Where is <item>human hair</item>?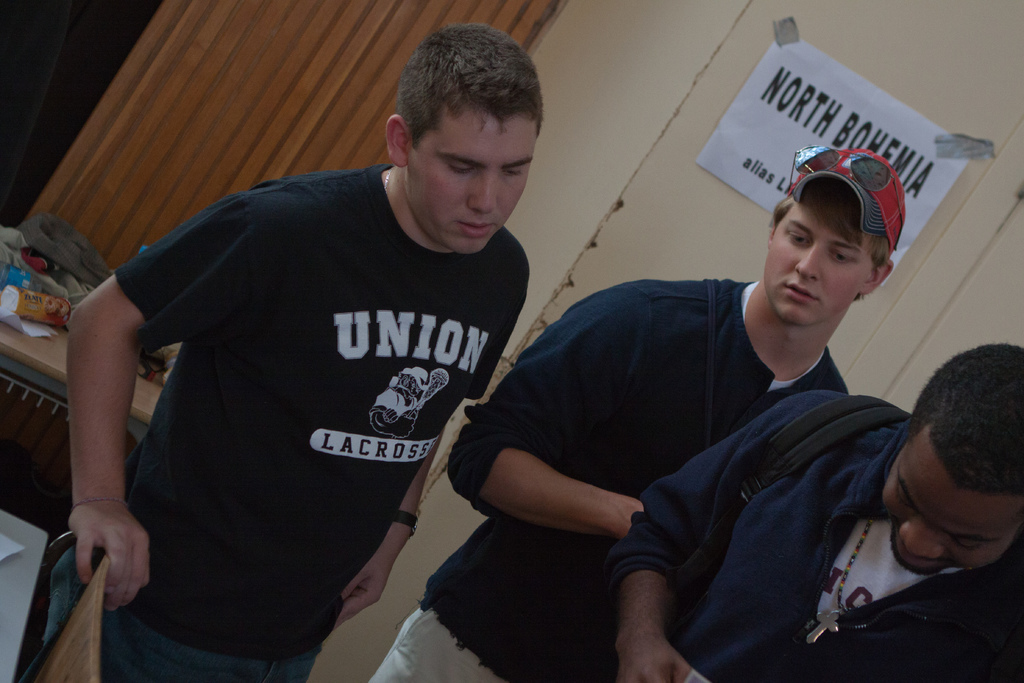
region(402, 21, 554, 143).
